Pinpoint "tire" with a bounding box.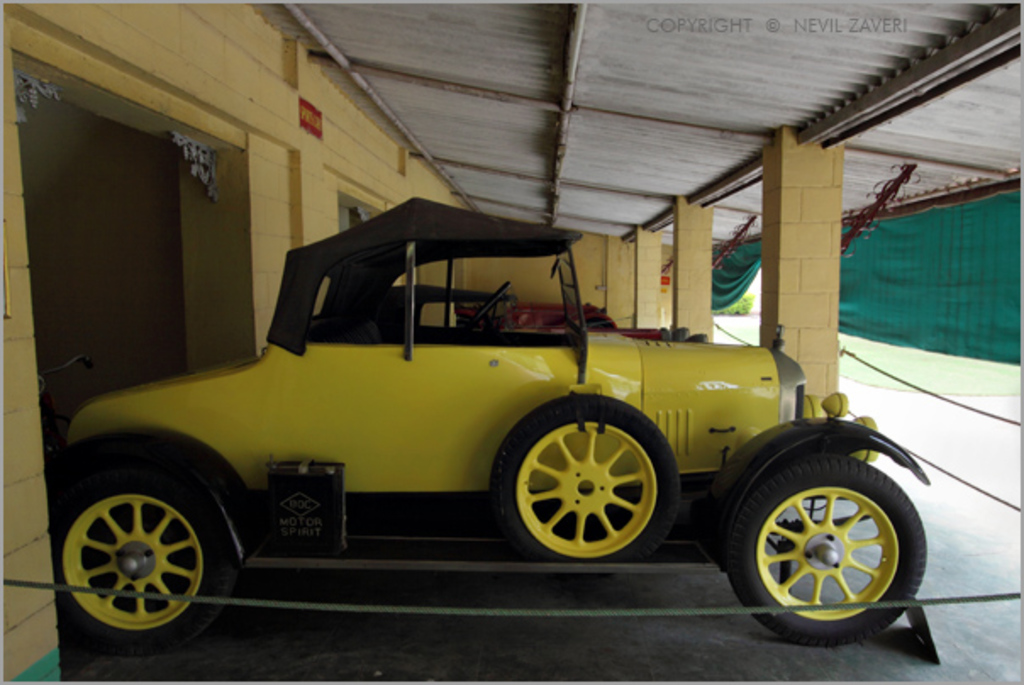
BBox(481, 392, 682, 570).
